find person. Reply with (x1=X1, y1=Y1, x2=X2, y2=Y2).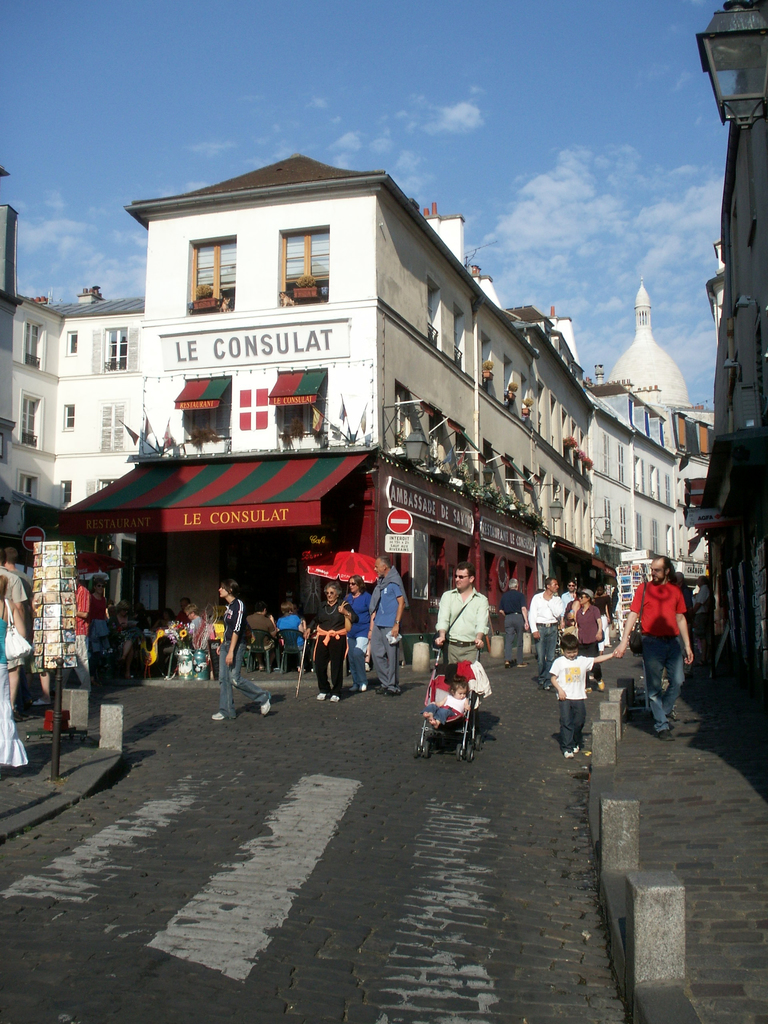
(x1=545, y1=636, x2=622, y2=769).
